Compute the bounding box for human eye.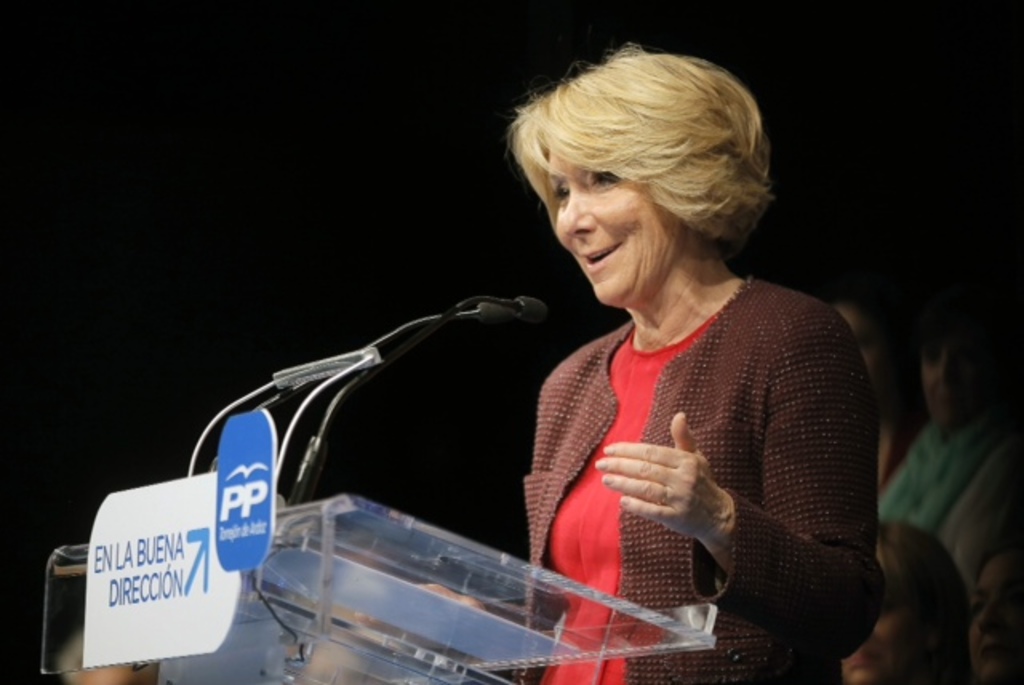
crop(550, 182, 571, 206).
